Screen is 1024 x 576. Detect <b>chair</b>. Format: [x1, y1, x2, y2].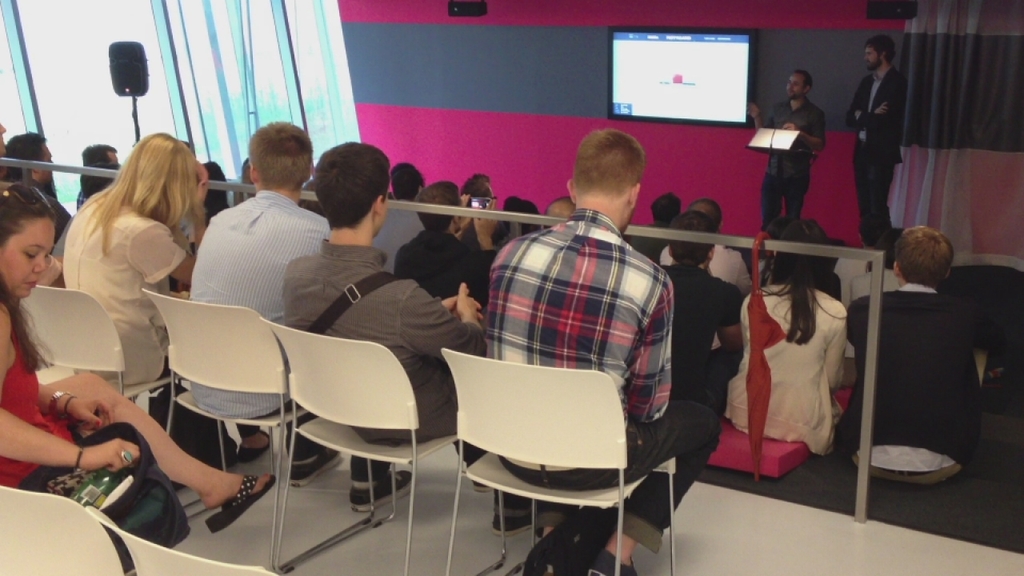
[439, 344, 677, 575].
